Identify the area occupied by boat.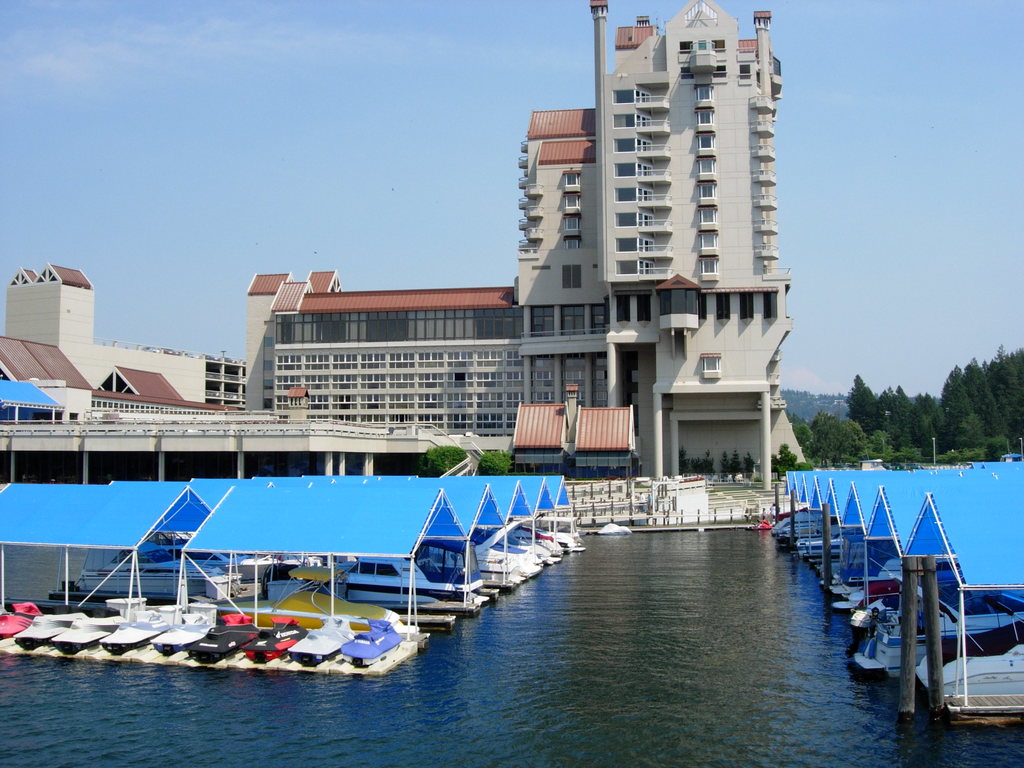
Area: box=[163, 613, 216, 657].
